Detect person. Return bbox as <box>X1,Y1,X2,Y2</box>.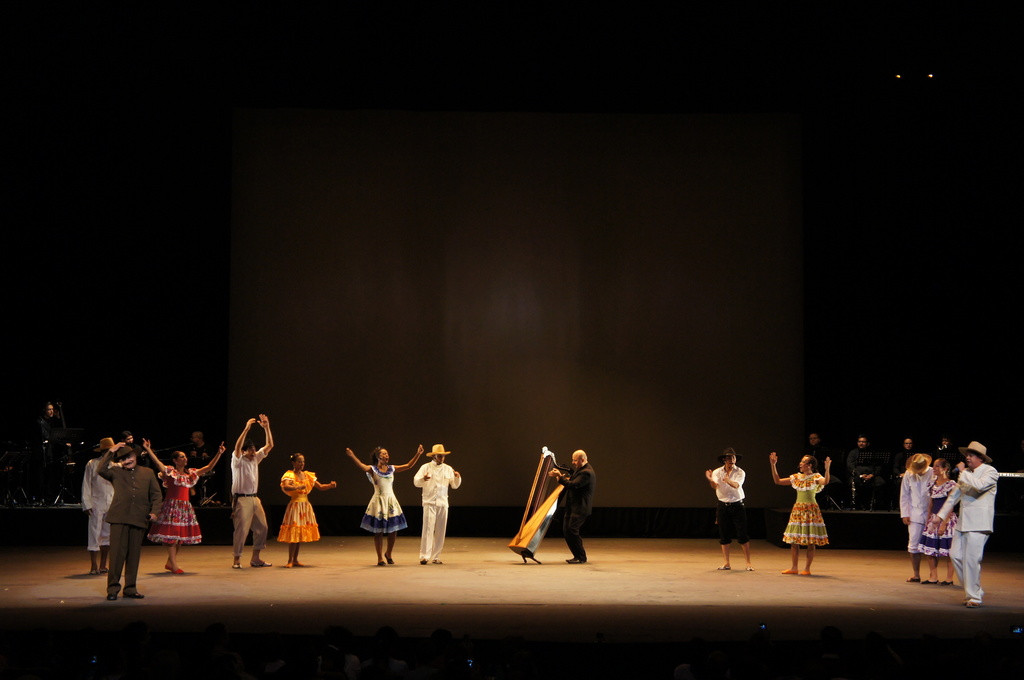
<box>930,454,998,609</box>.
